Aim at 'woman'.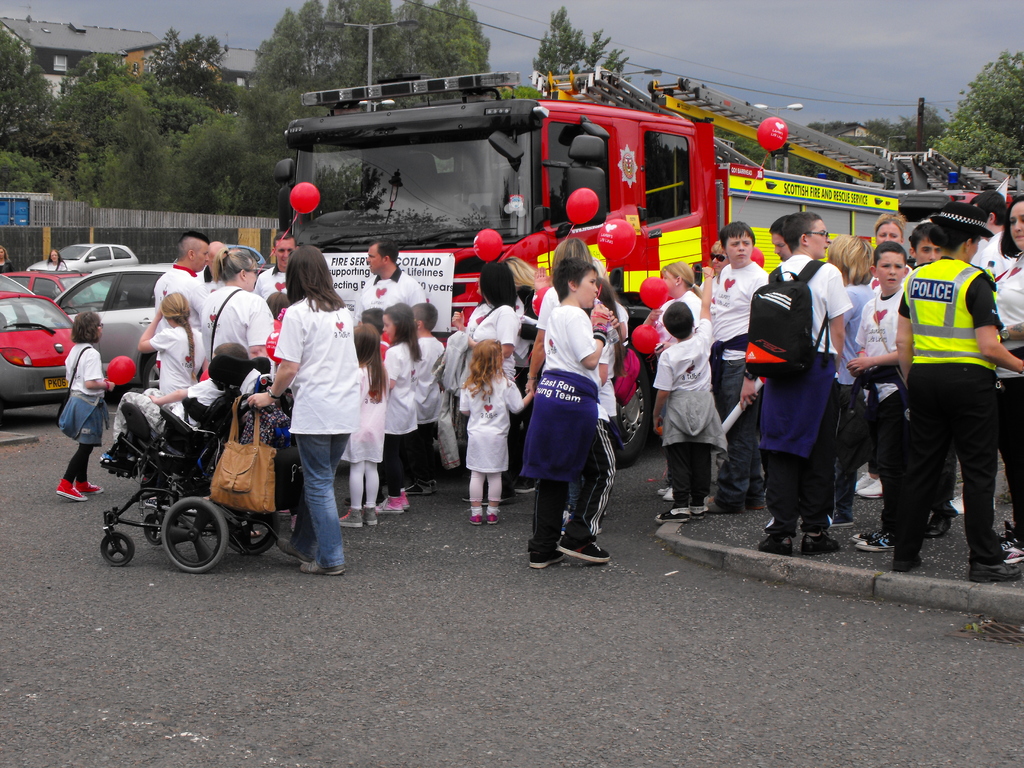
Aimed at x1=42 y1=248 x2=71 y2=269.
